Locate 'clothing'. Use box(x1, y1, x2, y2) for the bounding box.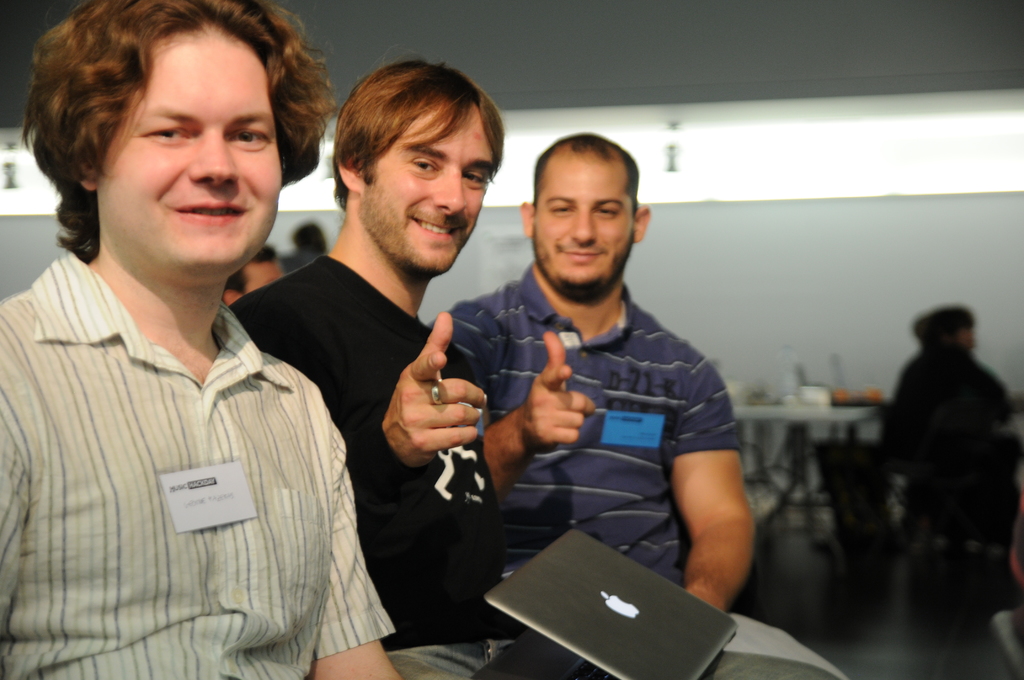
box(225, 245, 845, 679).
